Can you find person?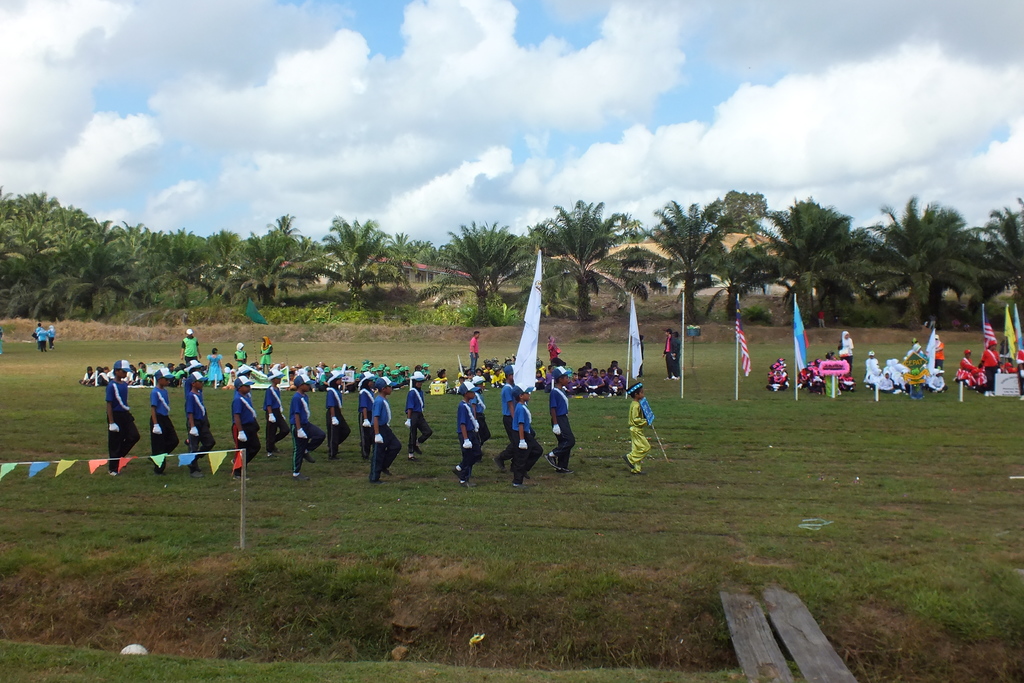
Yes, bounding box: [x1=75, y1=367, x2=93, y2=384].
